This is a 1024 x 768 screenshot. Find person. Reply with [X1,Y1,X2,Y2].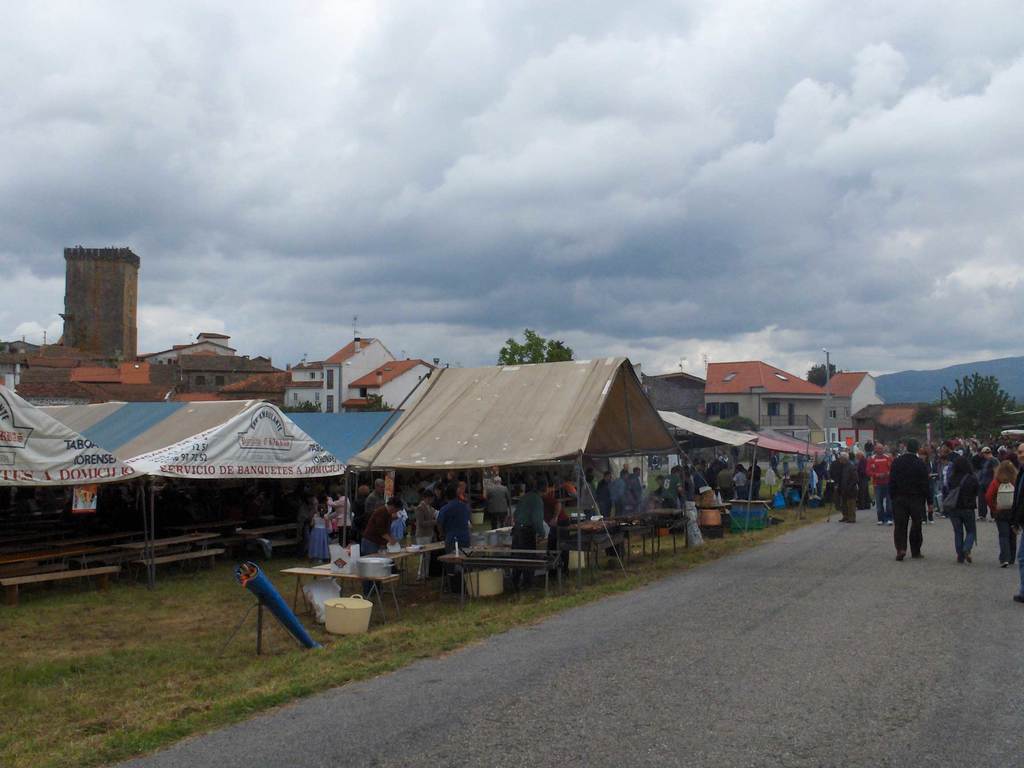
[723,463,732,500].
